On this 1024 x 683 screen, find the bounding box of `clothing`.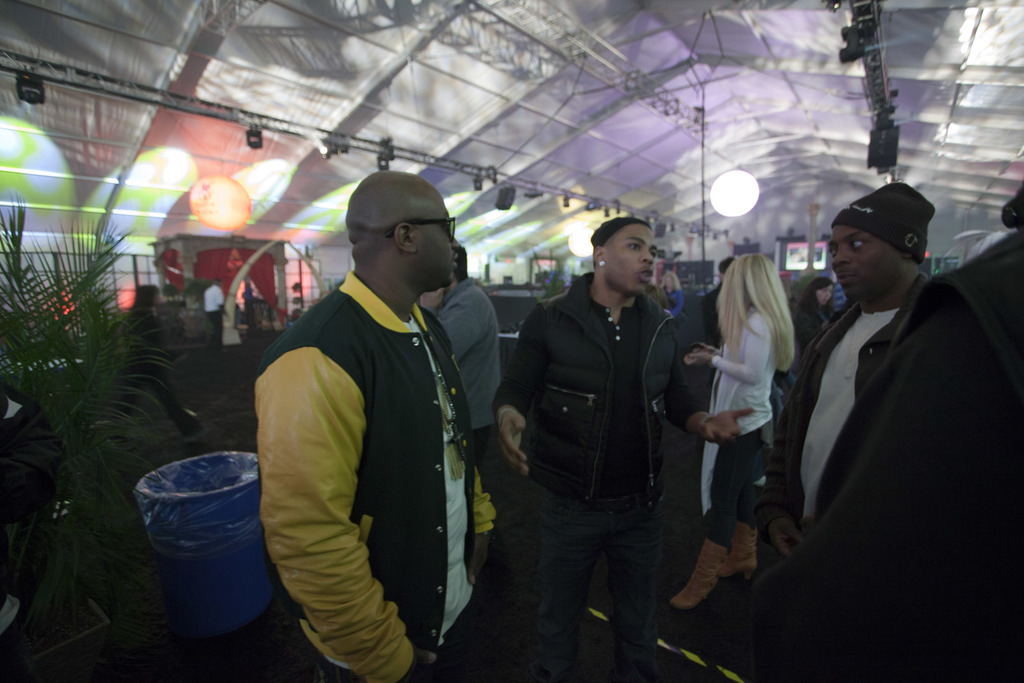
Bounding box: region(243, 218, 500, 682).
